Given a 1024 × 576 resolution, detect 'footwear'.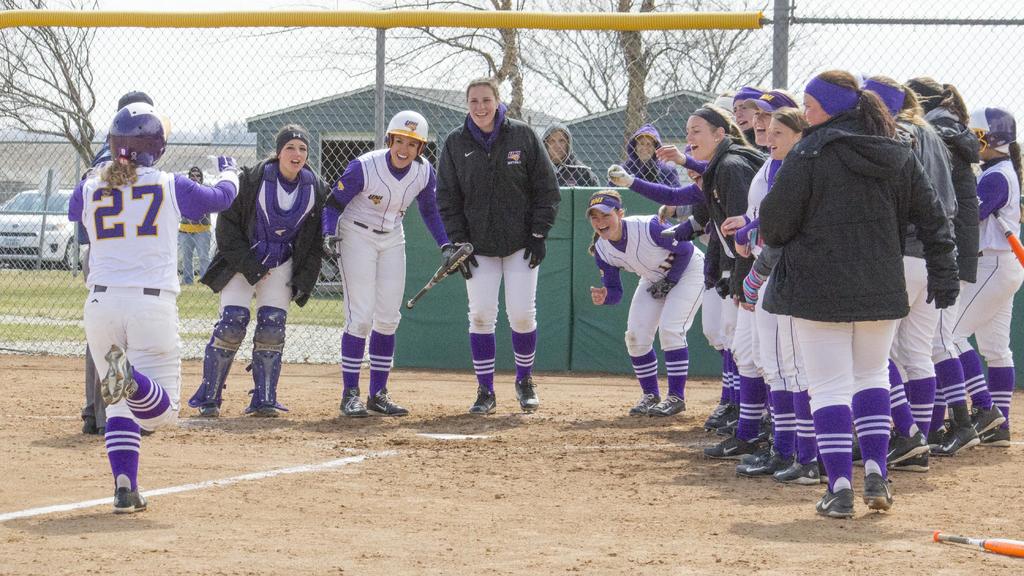
<bbox>705, 402, 730, 429</bbox>.
